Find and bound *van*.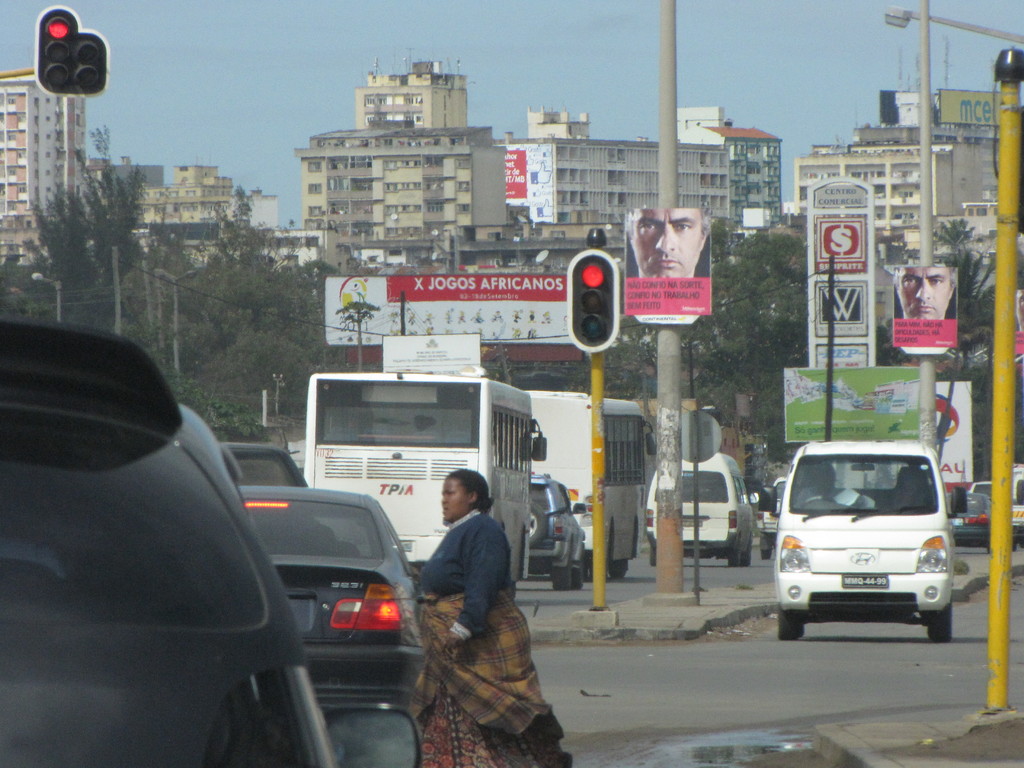
Bound: l=645, t=450, r=758, b=566.
